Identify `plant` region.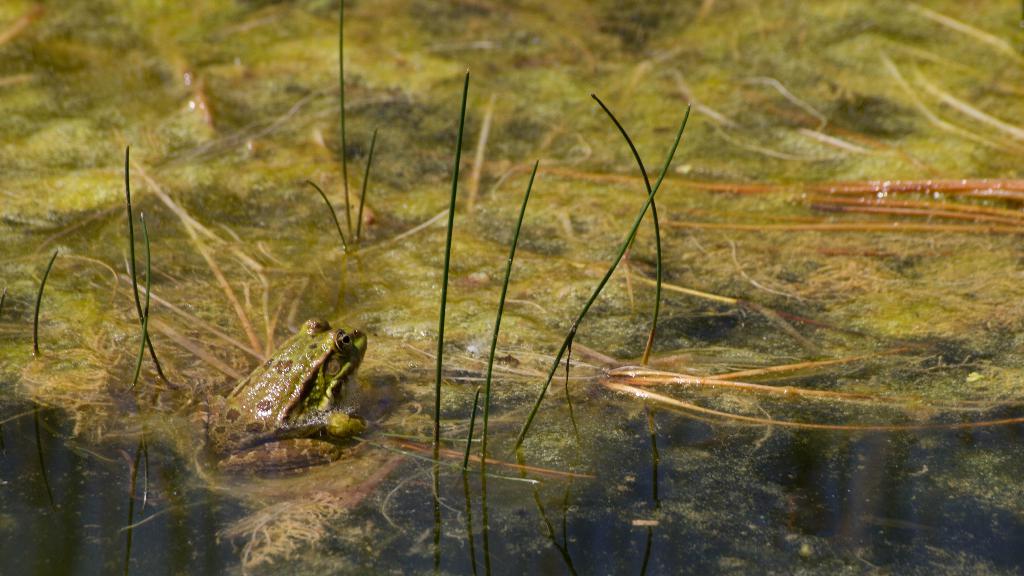
Region: region(31, 240, 61, 356).
